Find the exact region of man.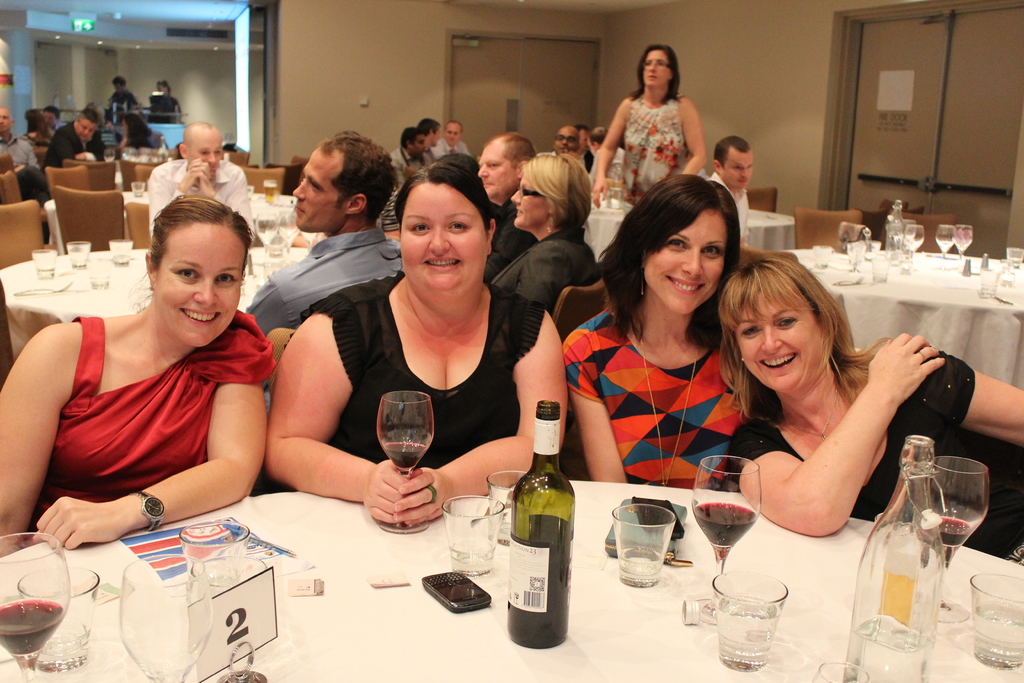
Exact region: <region>590, 126, 609, 157</region>.
